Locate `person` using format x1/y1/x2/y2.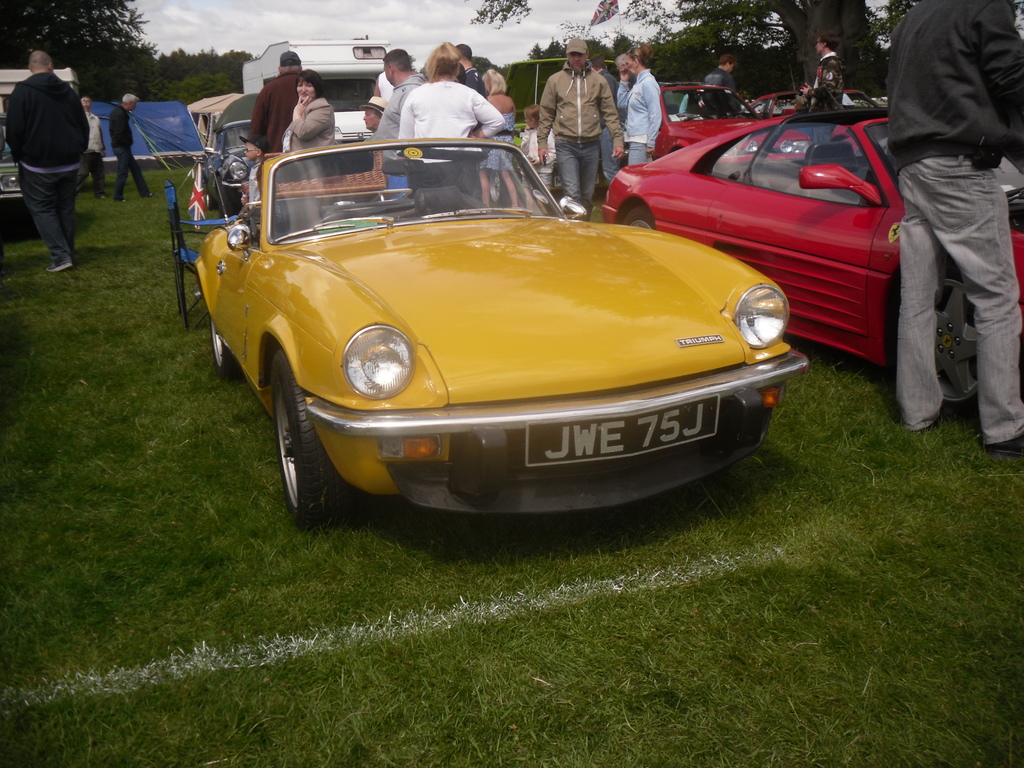
106/90/156/200.
